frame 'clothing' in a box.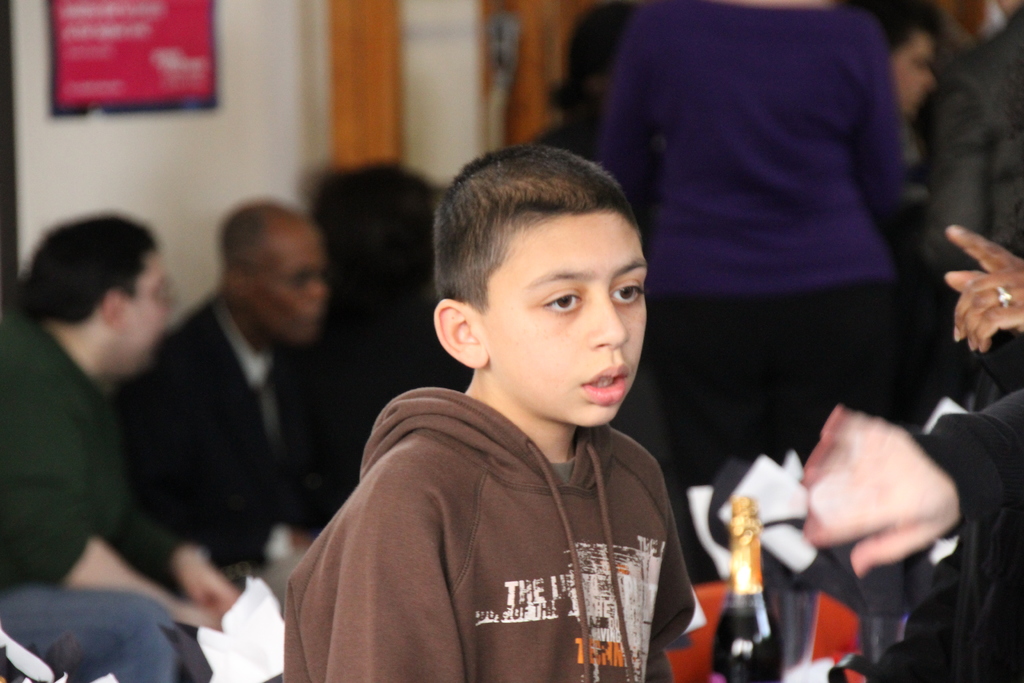
902, 391, 1023, 682.
